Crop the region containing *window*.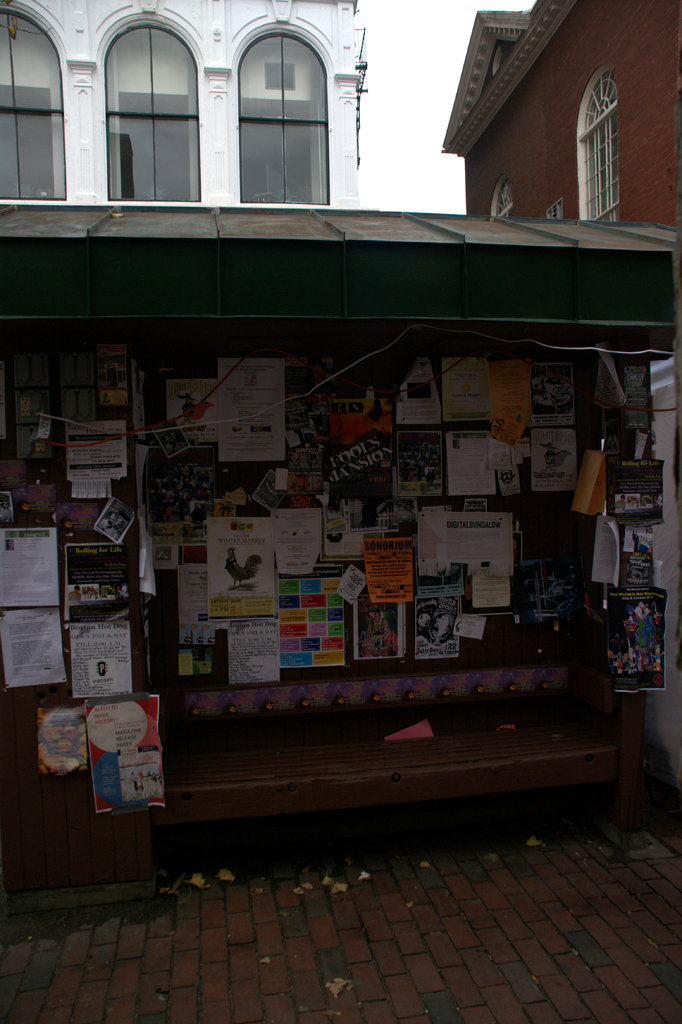
Crop region: crop(486, 186, 526, 214).
